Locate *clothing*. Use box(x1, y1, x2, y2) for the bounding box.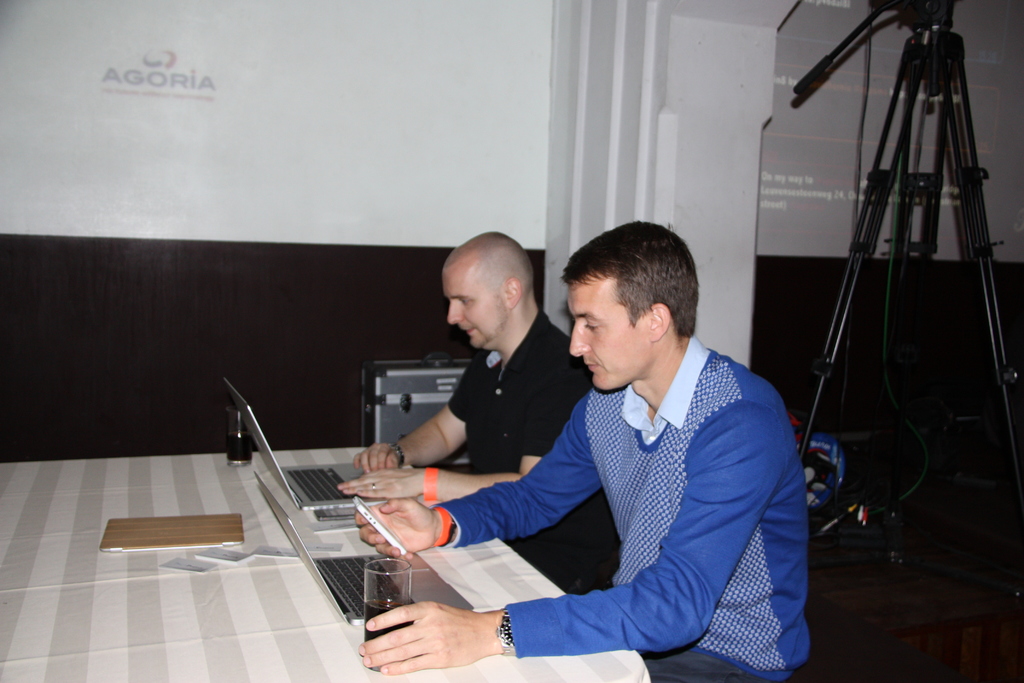
box(445, 308, 627, 588).
